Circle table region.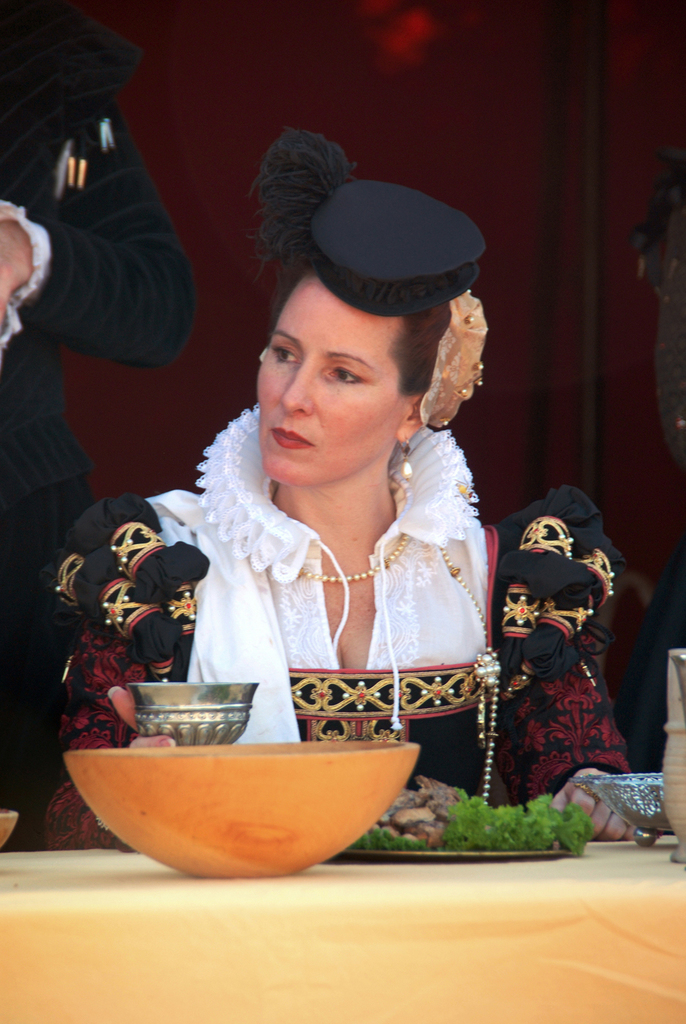
Region: (x1=3, y1=842, x2=685, y2=1023).
